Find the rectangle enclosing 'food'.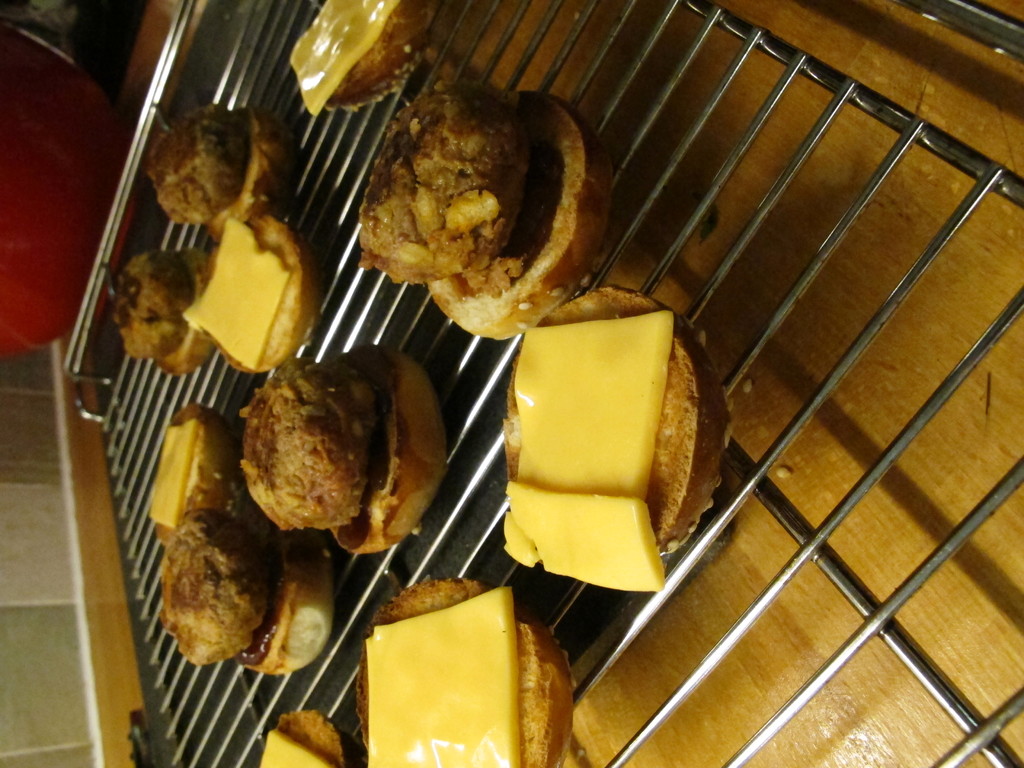
{"left": 362, "top": 75, "right": 596, "bottom": 301}.
